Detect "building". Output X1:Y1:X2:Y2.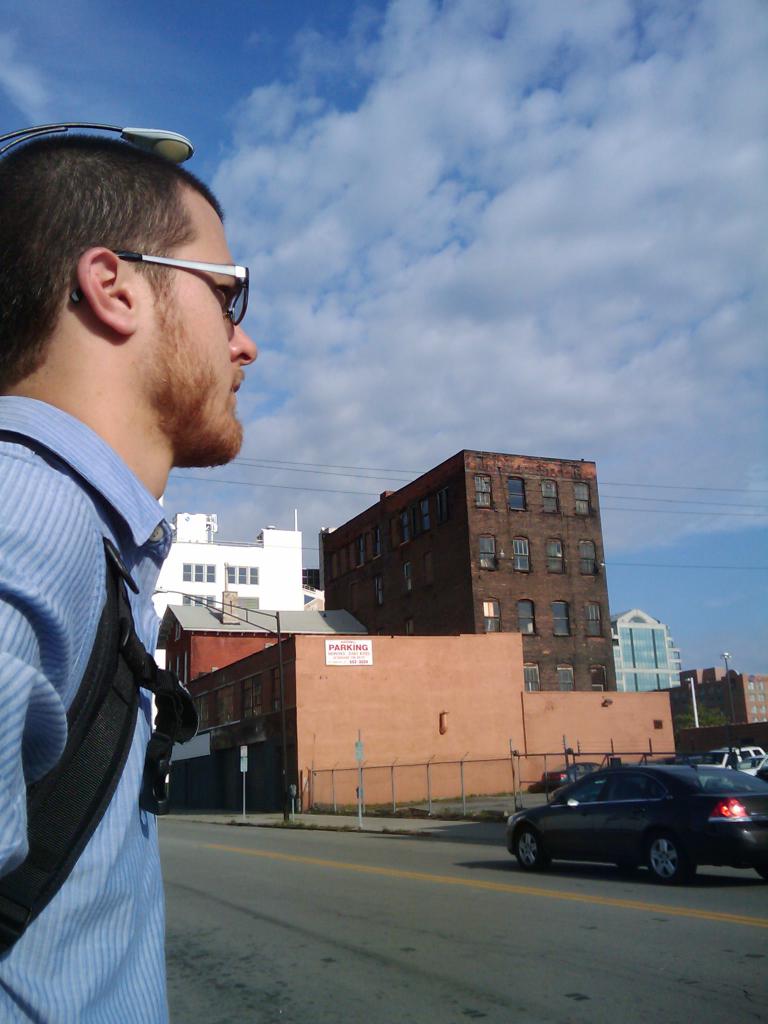
611:605:681:691.
